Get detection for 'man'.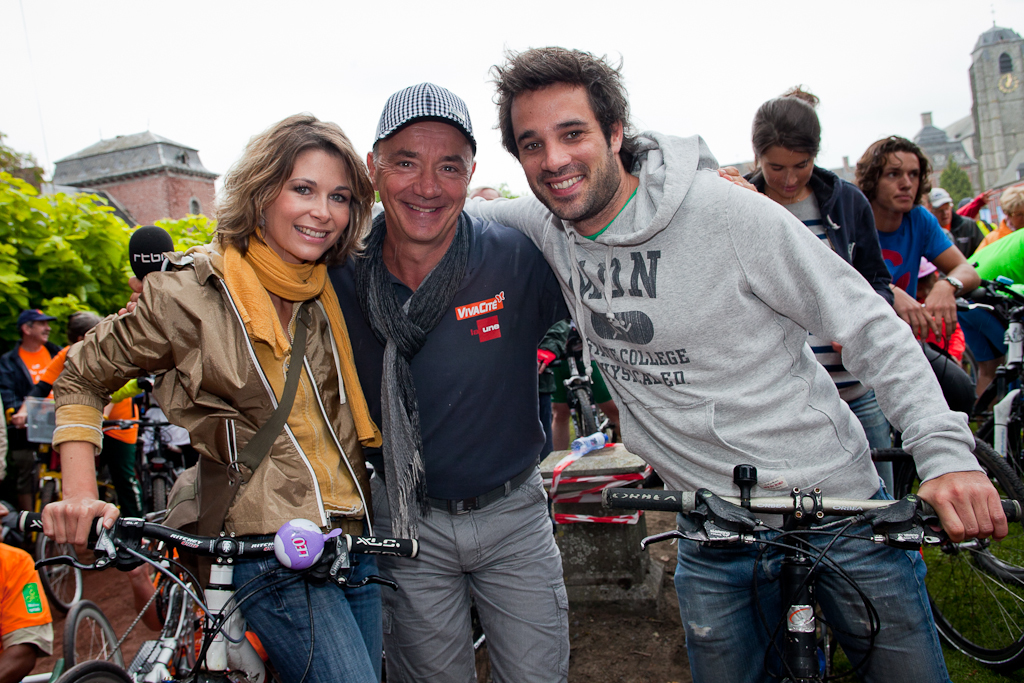
Detection: BBox(119, 39, 1005, 682).
